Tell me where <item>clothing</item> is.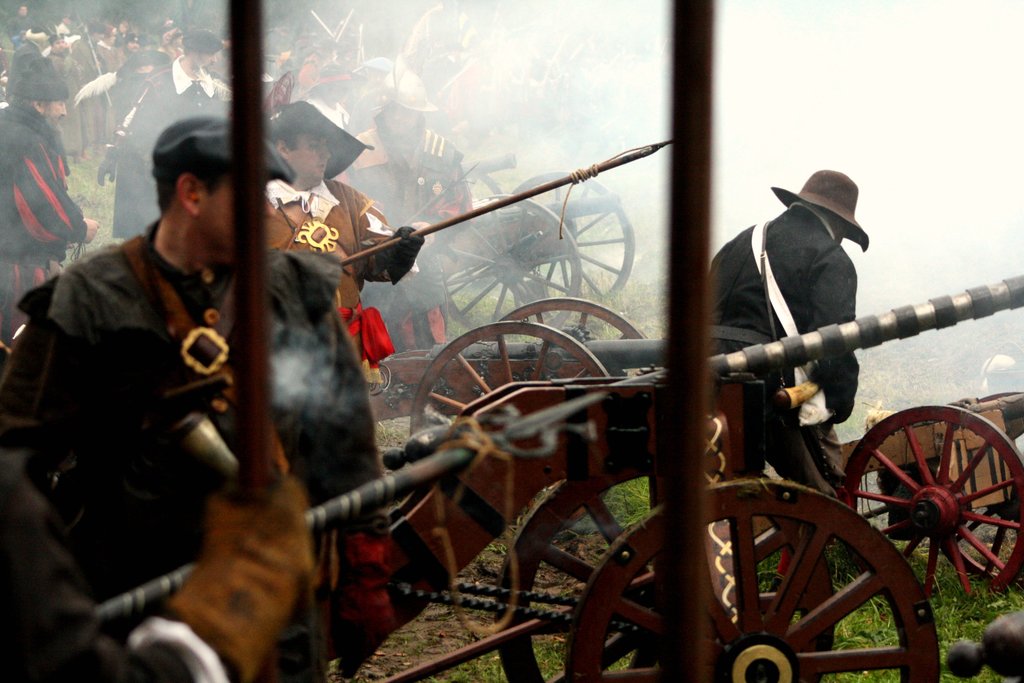
<item>clothing</item> is at {"x1": 266, "y1": 167, "x2": 426, "y2": 318}.
